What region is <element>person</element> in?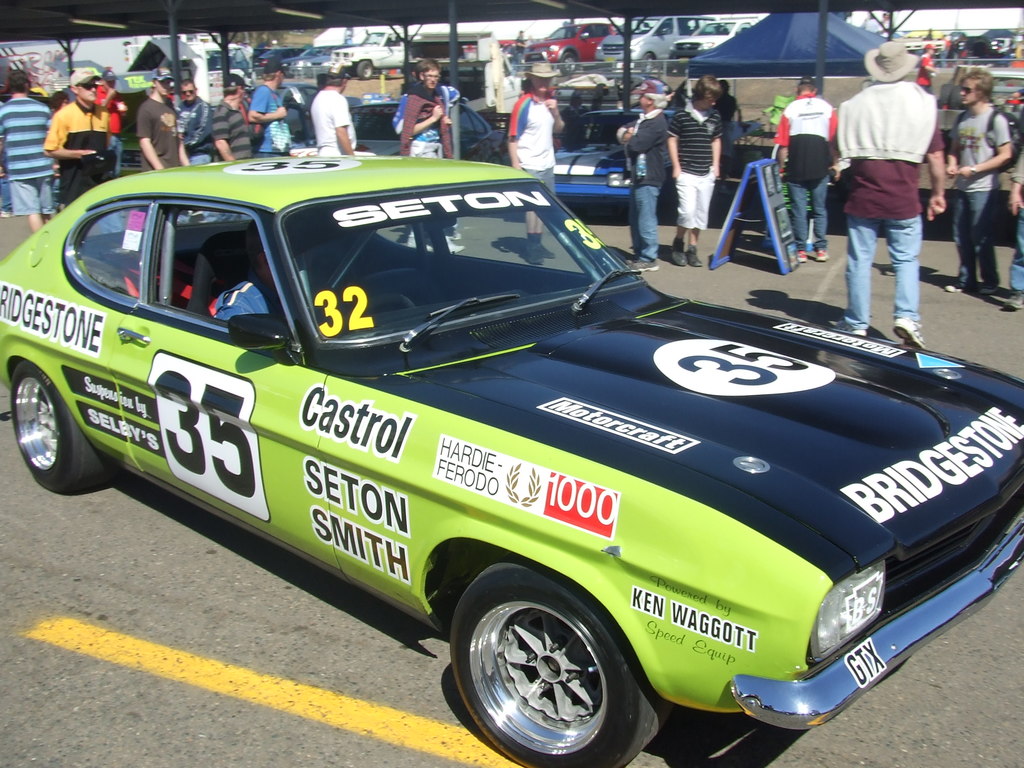
(213,73,253,160).
